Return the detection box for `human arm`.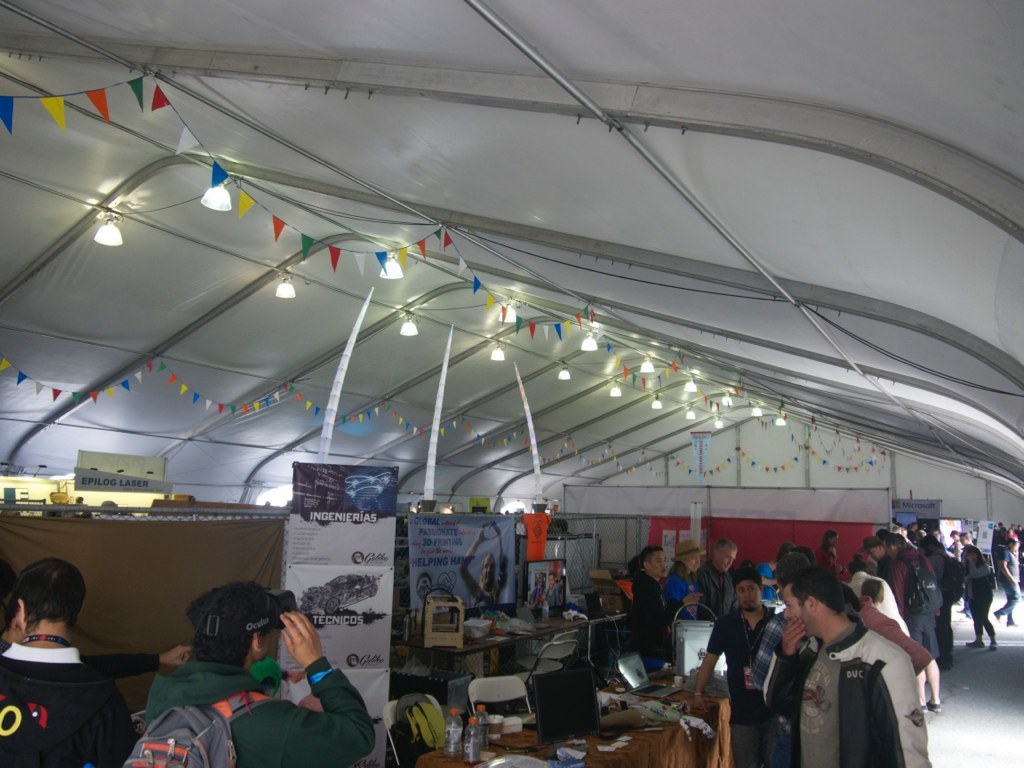
box(865, 640, 934, 767).
